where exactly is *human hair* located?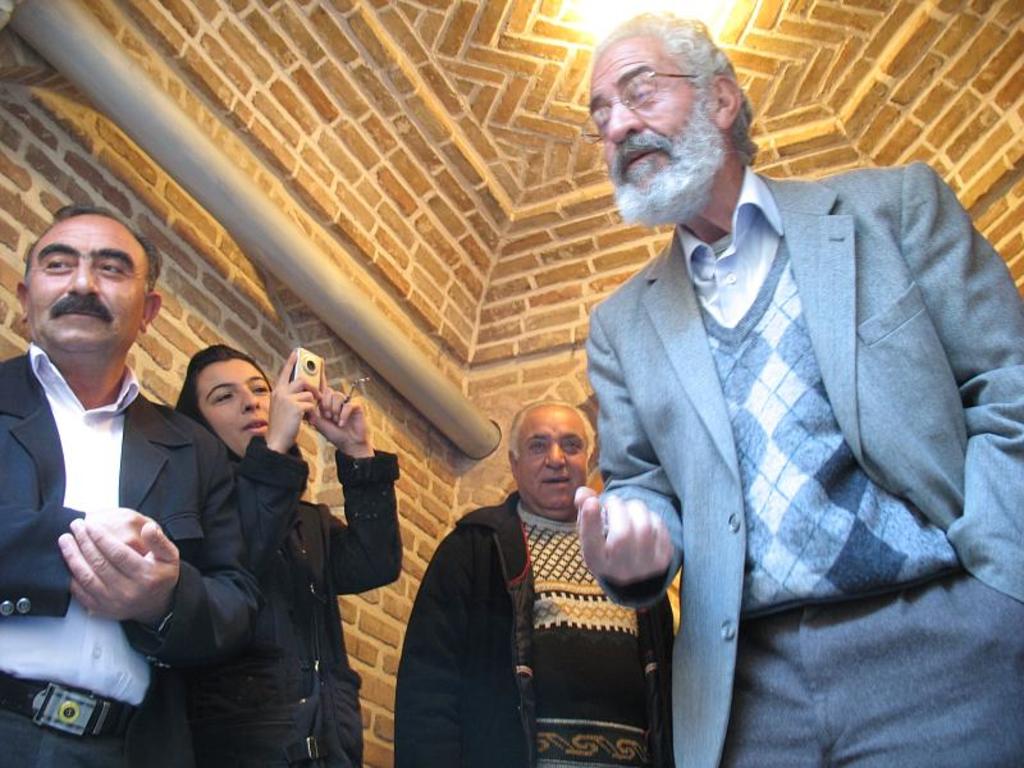
Its bounding box is box=[589, 4, 759, 168].
